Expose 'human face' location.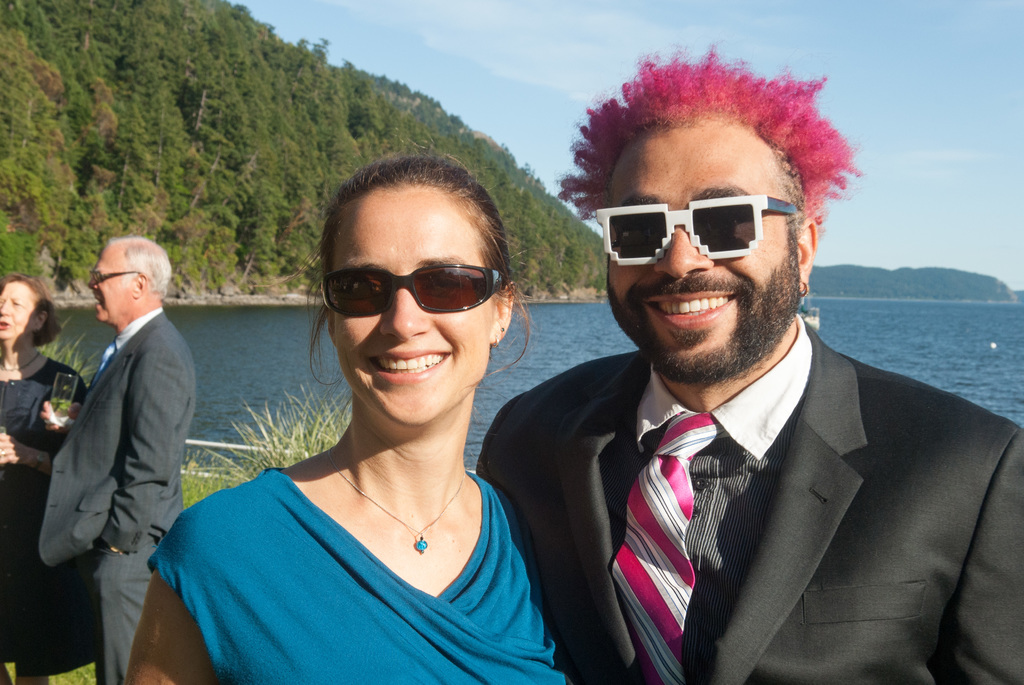
Exposed at BBox(332, 184, 492, 423).
